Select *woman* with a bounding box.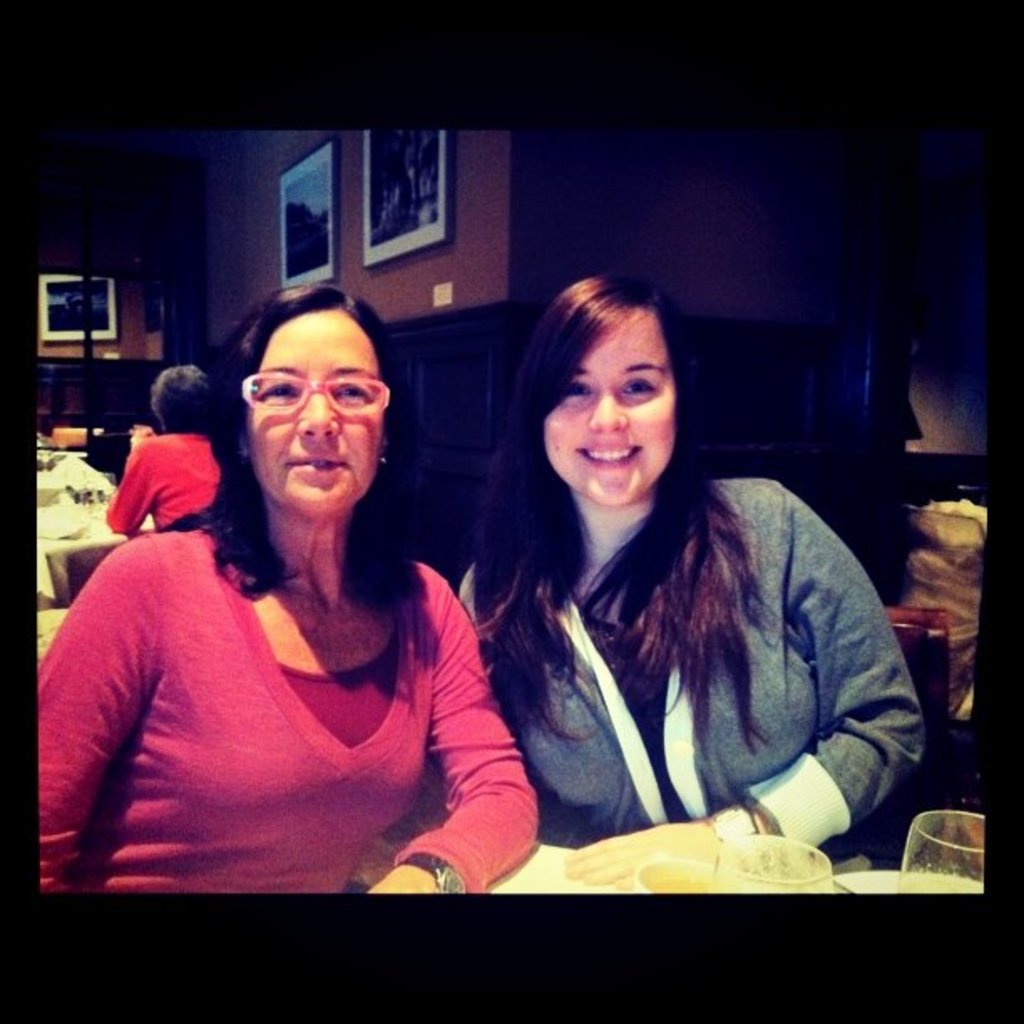
(x1=102, y1=366, x2=223, y2=534).
